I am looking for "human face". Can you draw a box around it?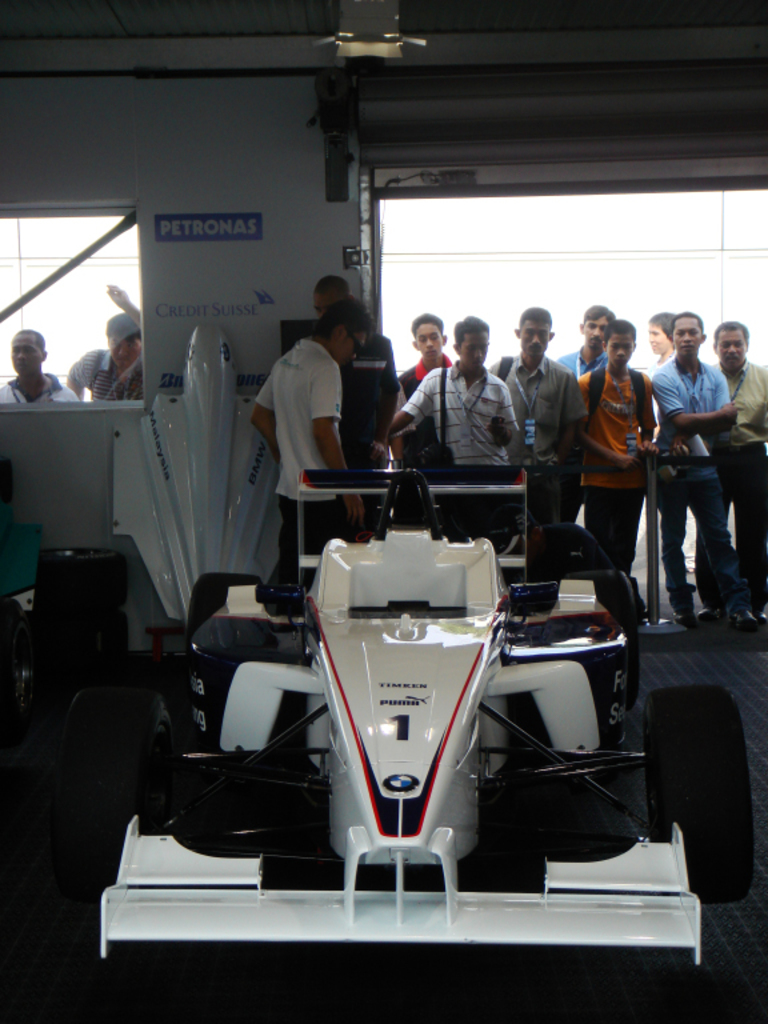
Sure, the bounding box is x1=308 y1=281 x2=333 y2=317.
